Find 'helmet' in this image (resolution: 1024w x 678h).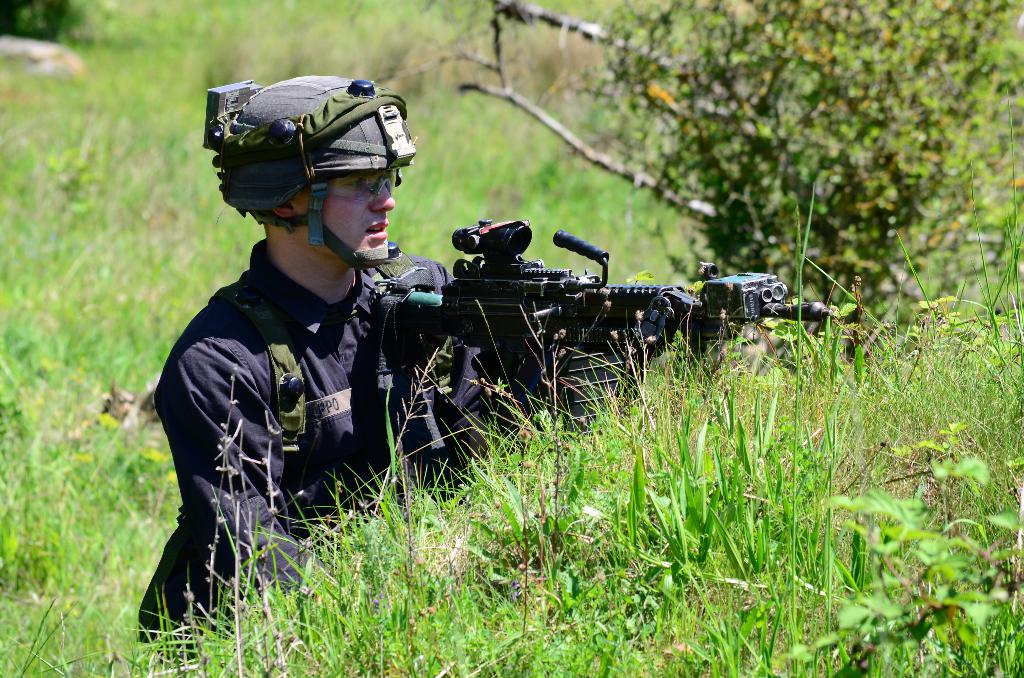
198:69:406:267.
